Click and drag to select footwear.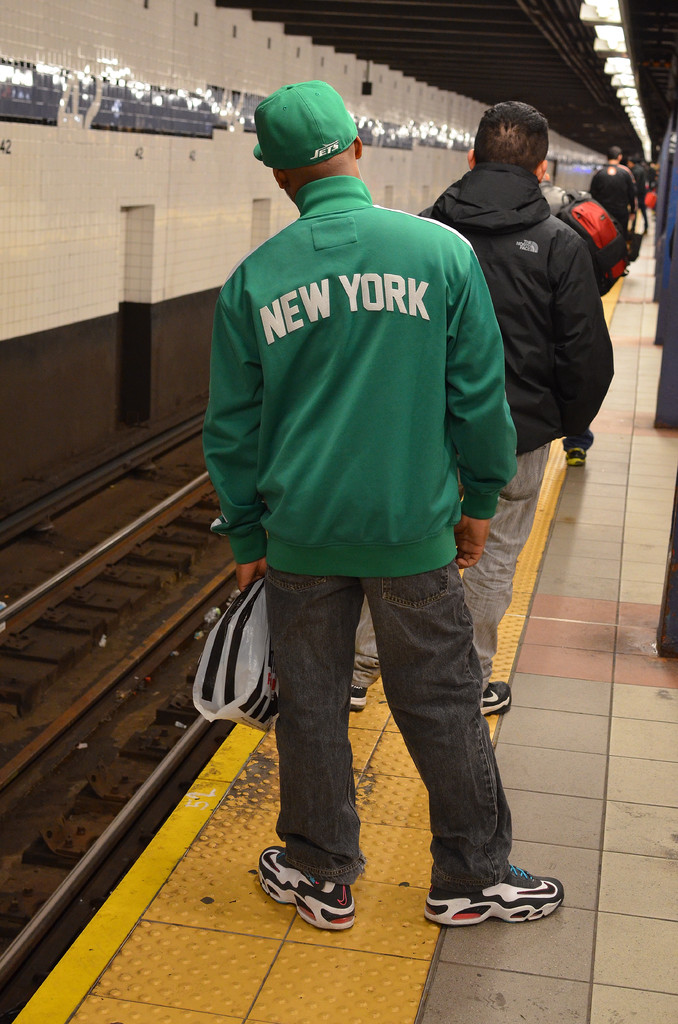
Selection: left=348, top=676, right=367, bottom=713.
